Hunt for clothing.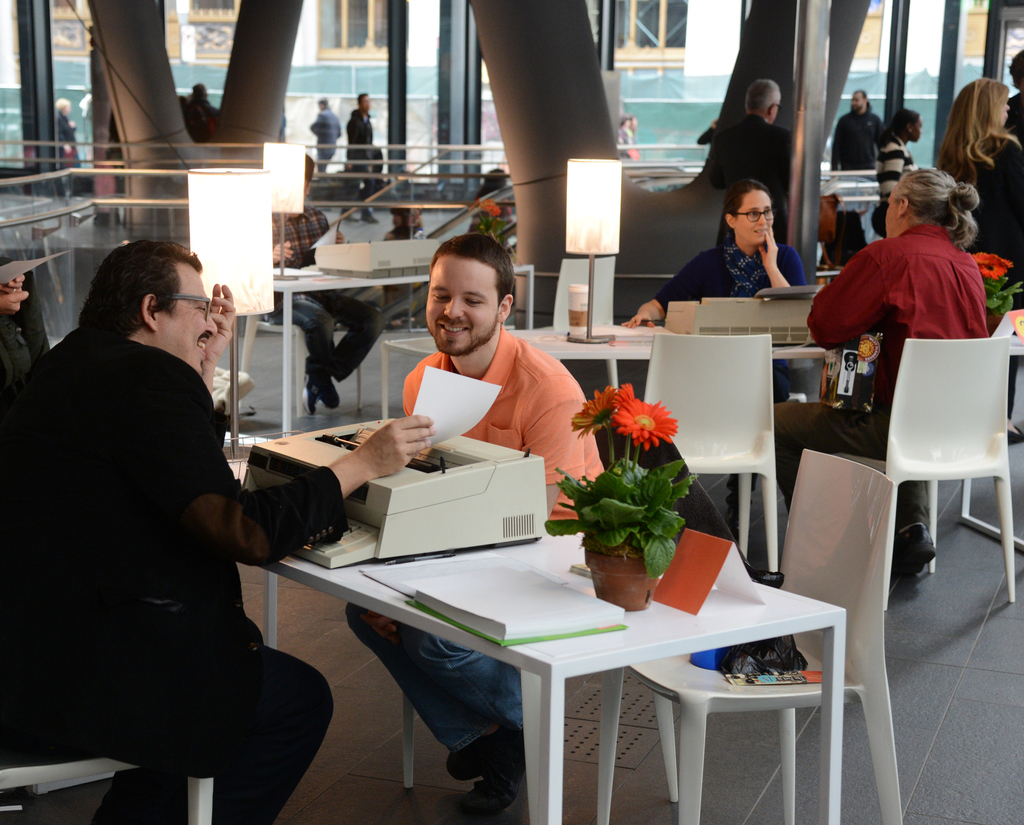
Hunted down at <box>271,199,394,381</box>.
